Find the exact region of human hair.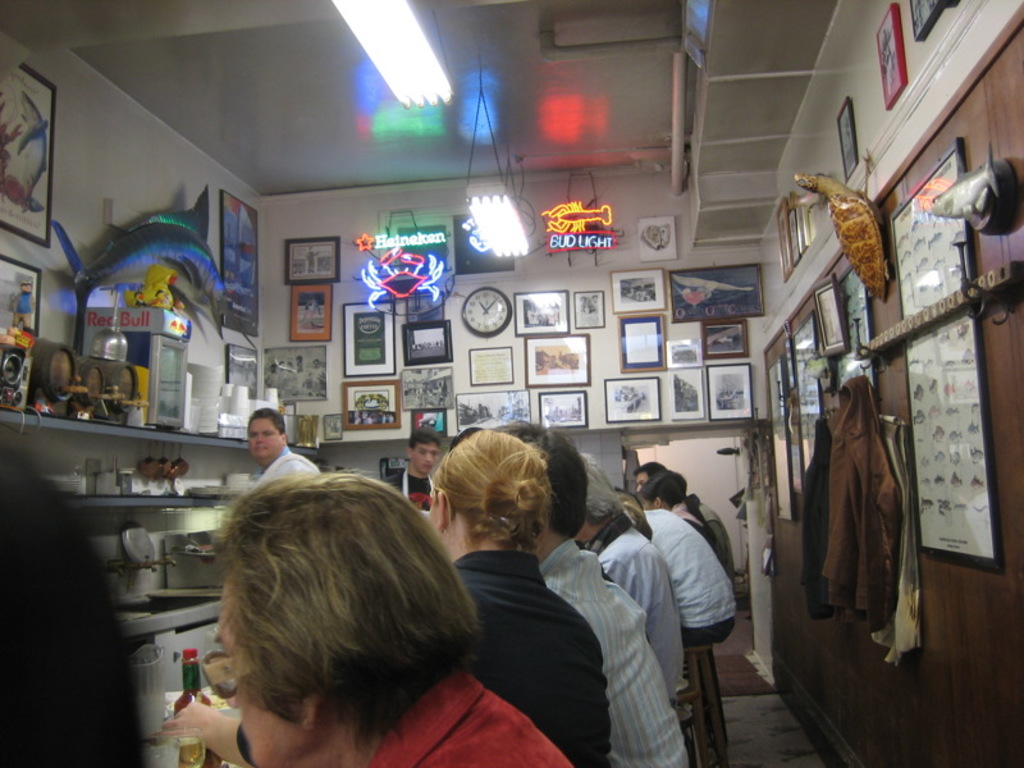
Exact region: select_region(586, 452, 623, 525).
